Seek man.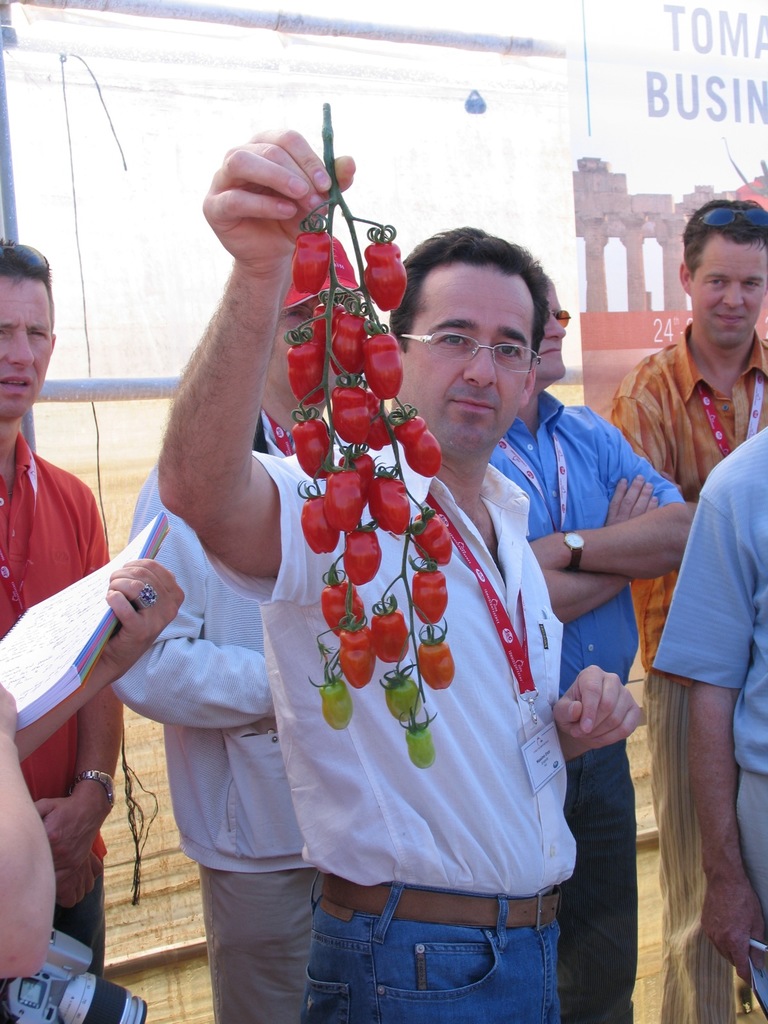
486:275:692:1023.
